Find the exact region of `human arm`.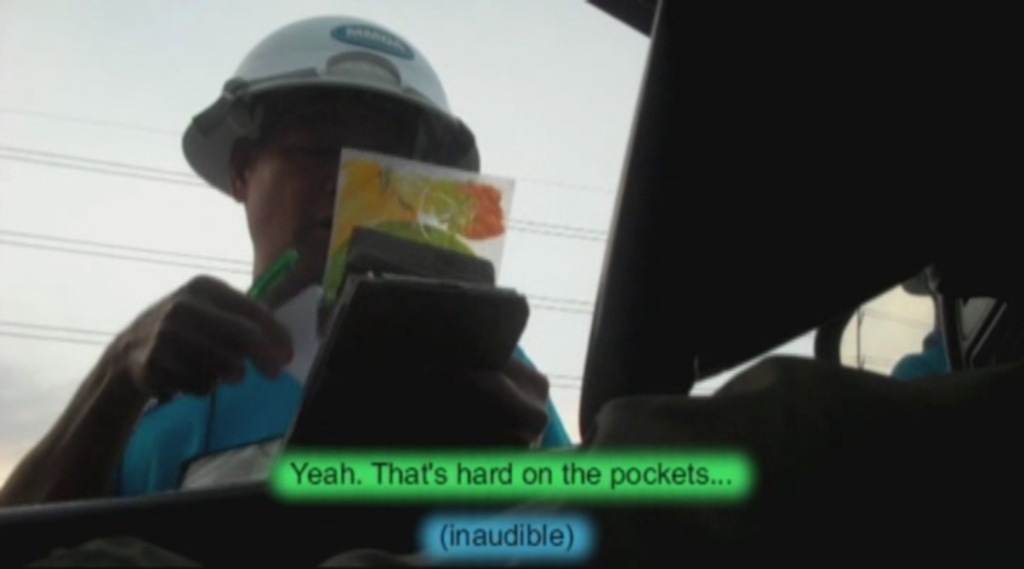
Exact region: box=[437, 339, 570, 501].
